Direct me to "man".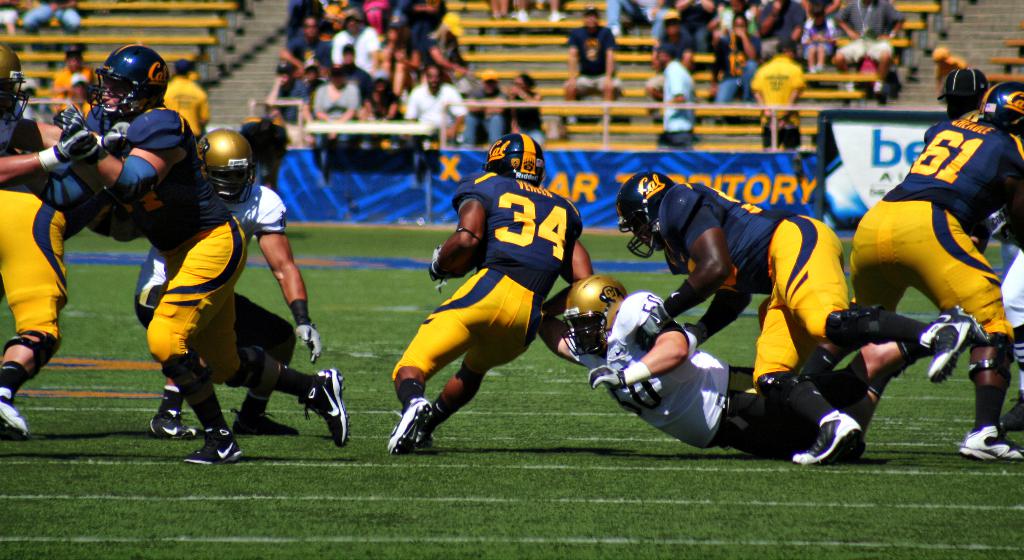
Direction: box(390, 131, 593, 456).
